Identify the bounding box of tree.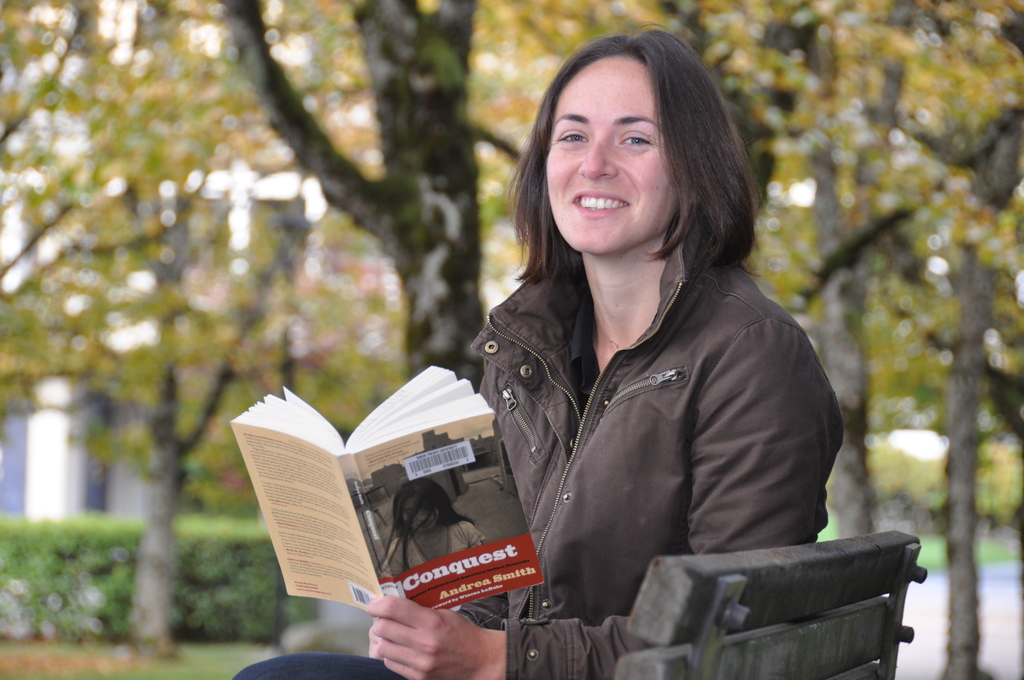
x1=0, y1=0, x2=532, y2=649.
